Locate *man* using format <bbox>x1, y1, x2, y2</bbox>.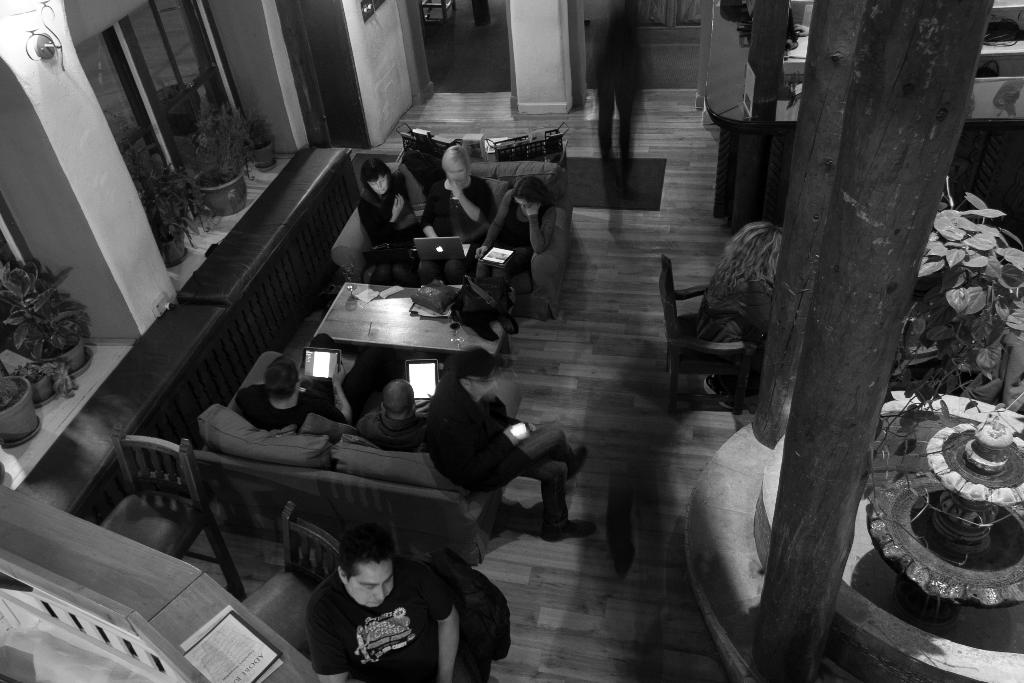
<bbox>220, 327, 359, 436</bbox>.
